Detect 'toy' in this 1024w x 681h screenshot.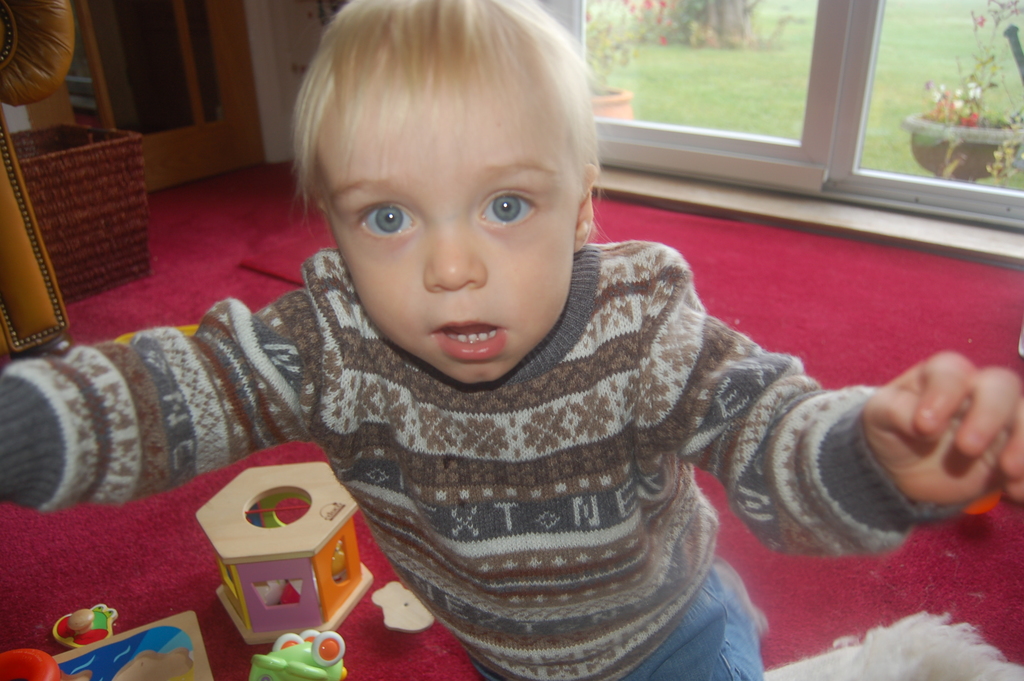
Detection: [0, 648, 76, 680].
